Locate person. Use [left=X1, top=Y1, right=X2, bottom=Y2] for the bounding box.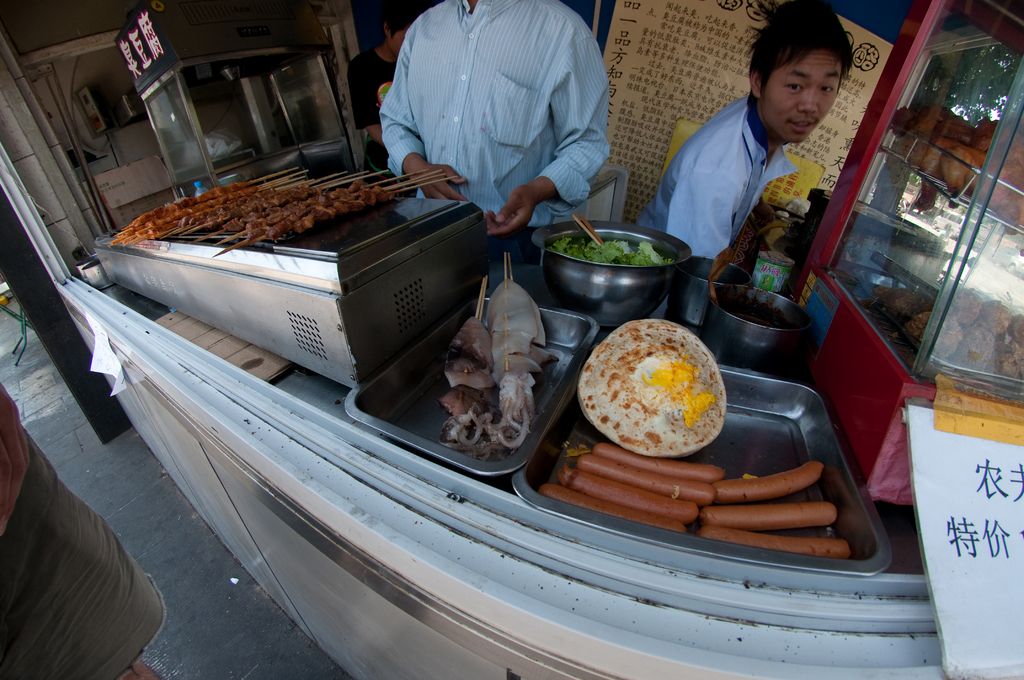
[left=636, top=0, right=856, bottom=263].
